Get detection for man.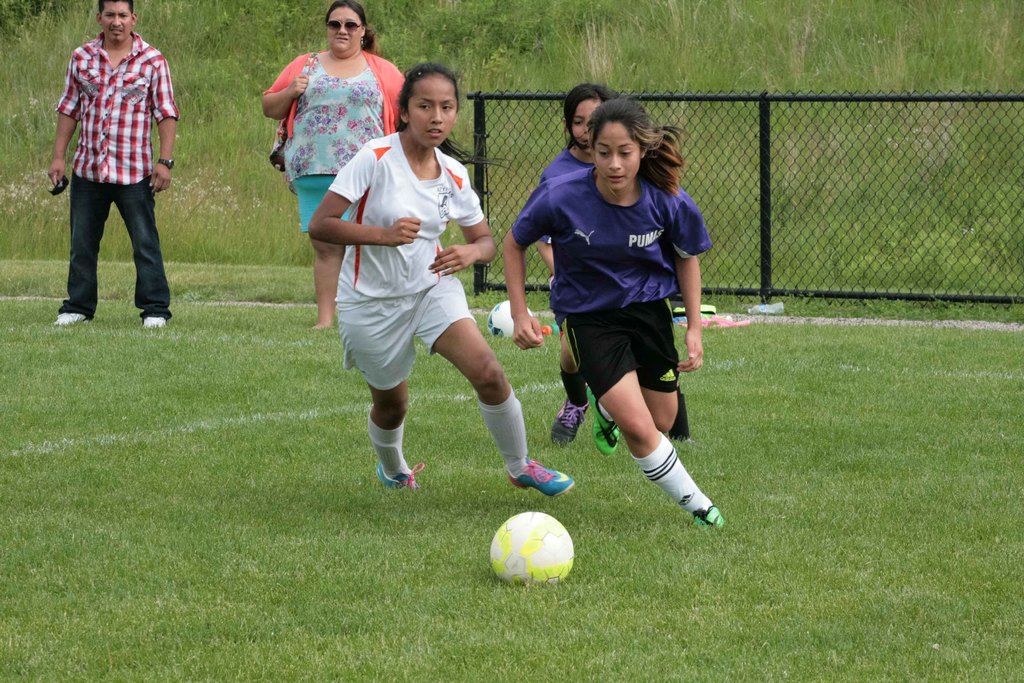
Detection: bbox(41, 3, 177, 339).
